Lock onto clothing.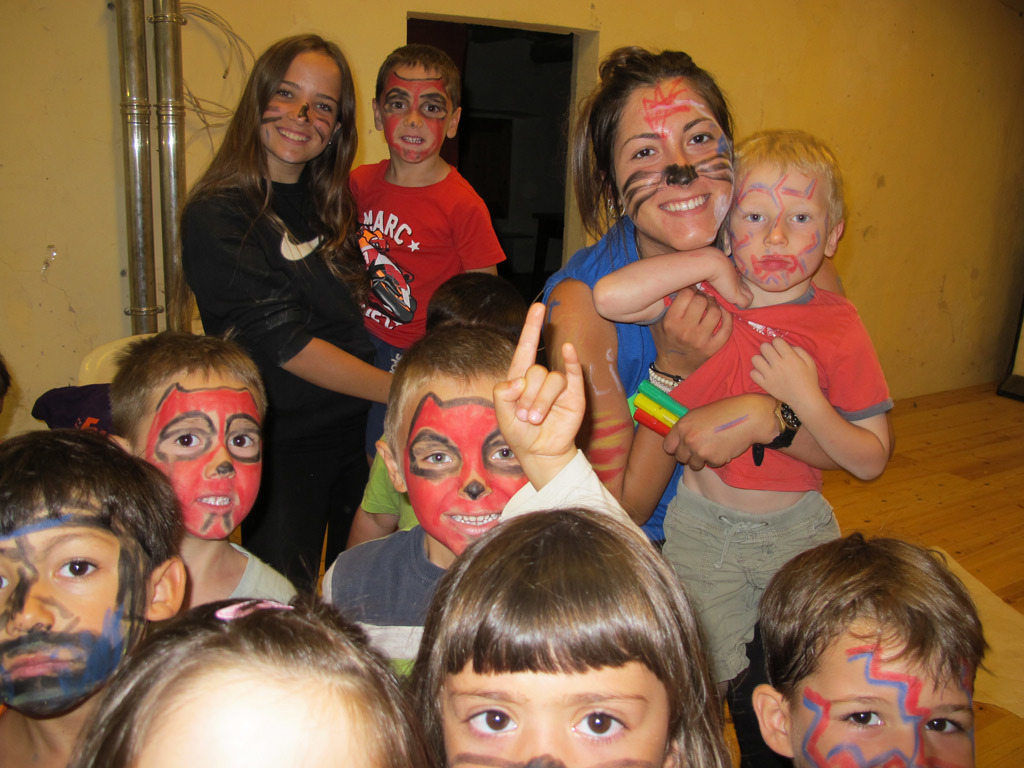
Locked: {"x1": 312, "y1": 454, "x2": 705, "y2": 664}.
